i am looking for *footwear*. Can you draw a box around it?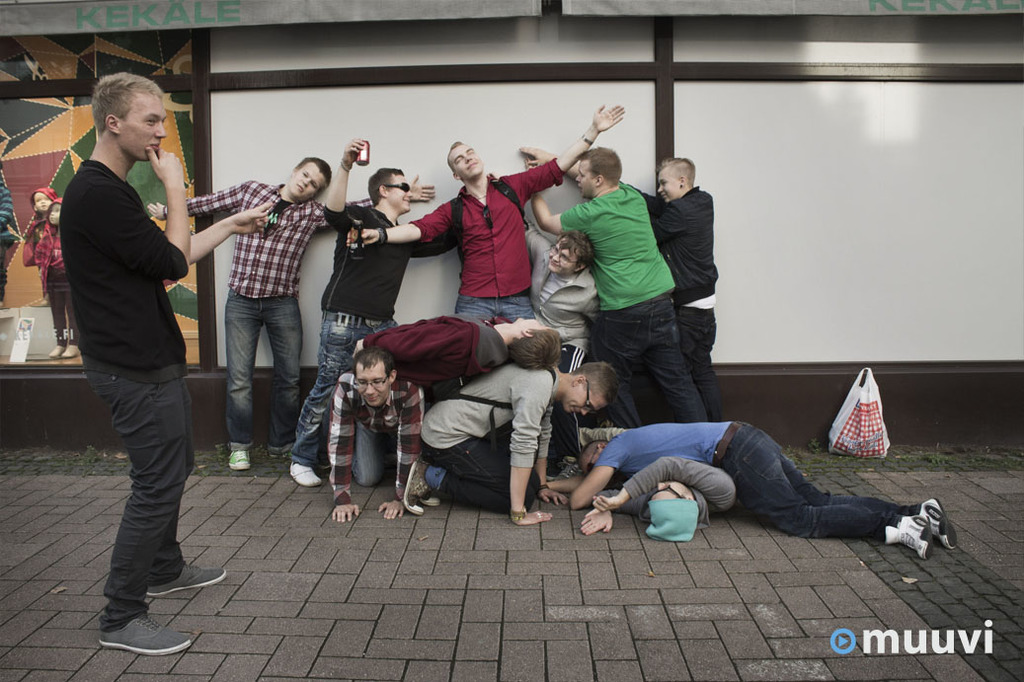
Sure, the bounding box is [286,464,321,490].
